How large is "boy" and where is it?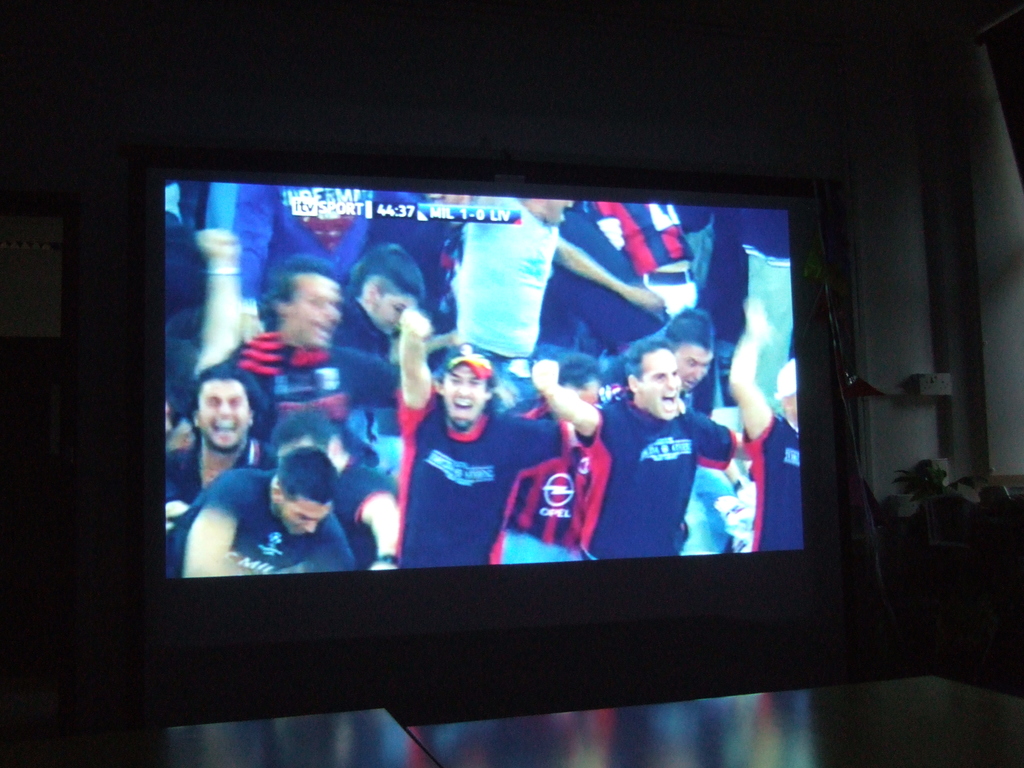
Bounding box: box(266, 405, 403, 571).
